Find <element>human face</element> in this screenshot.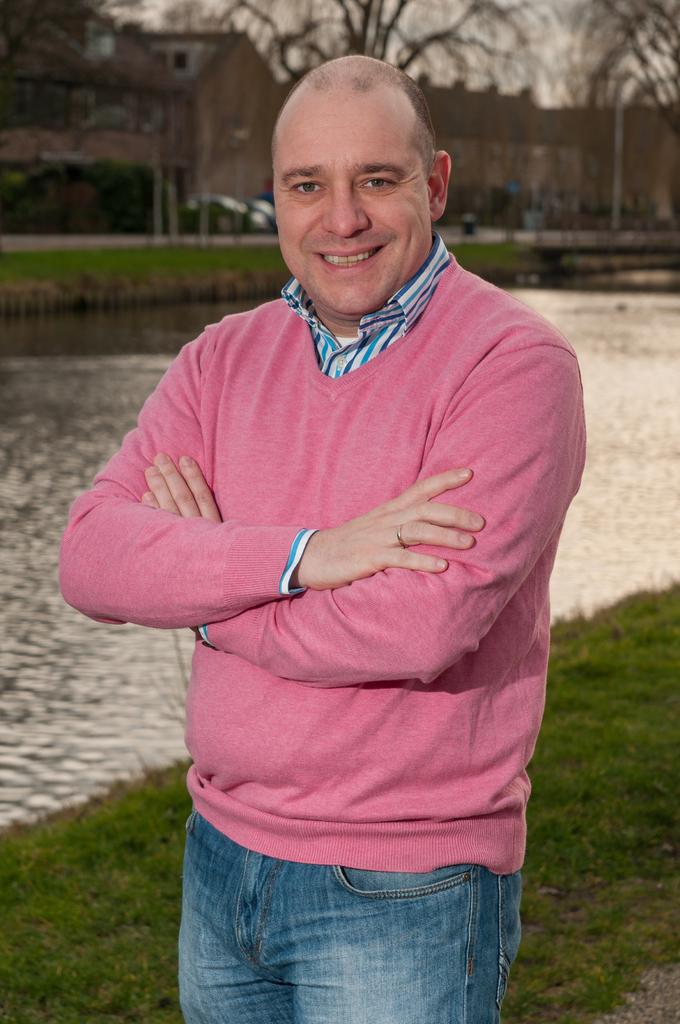
The bounding box for <element>human face</element> is <region>271, 92, 432, 314</region>.
